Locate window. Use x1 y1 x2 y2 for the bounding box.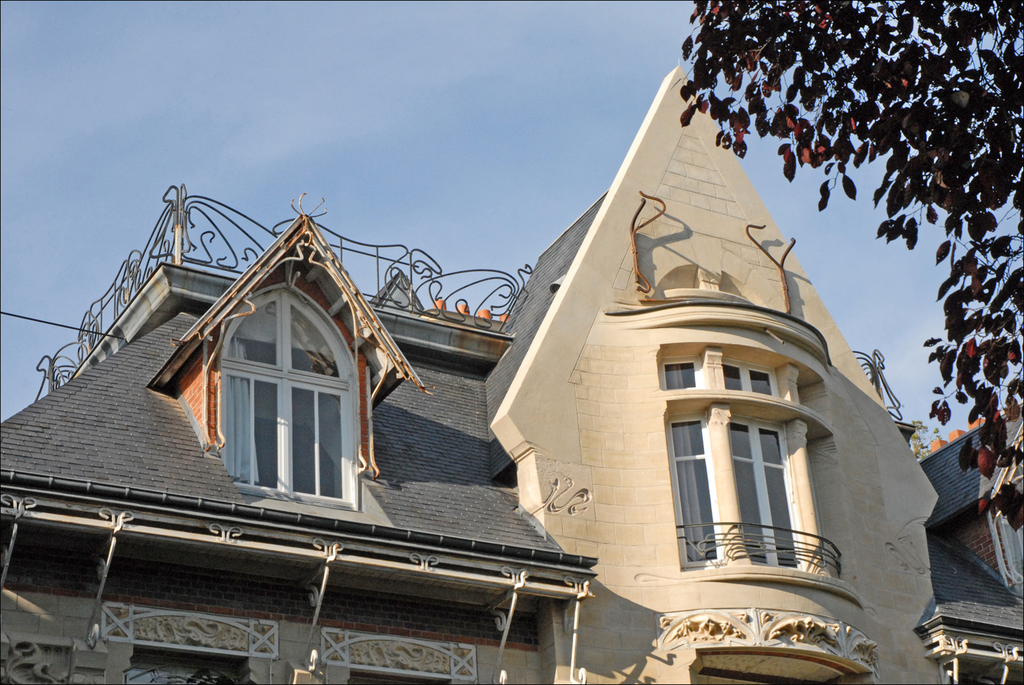
661 355 835 577.
